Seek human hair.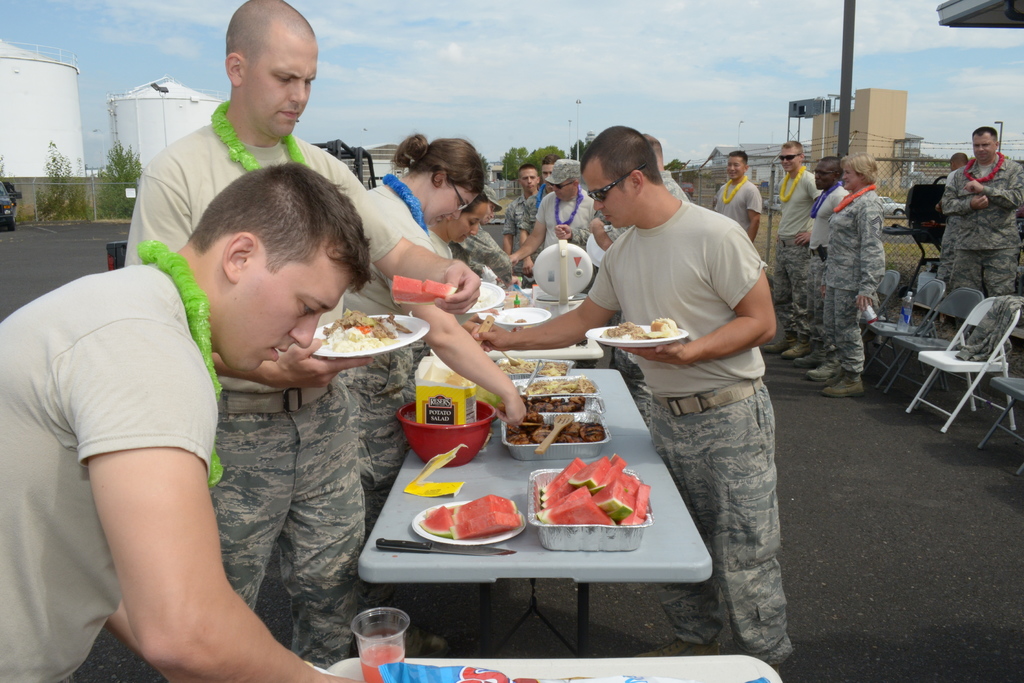
x1=396 y1=131 x2=488 y2=197.
